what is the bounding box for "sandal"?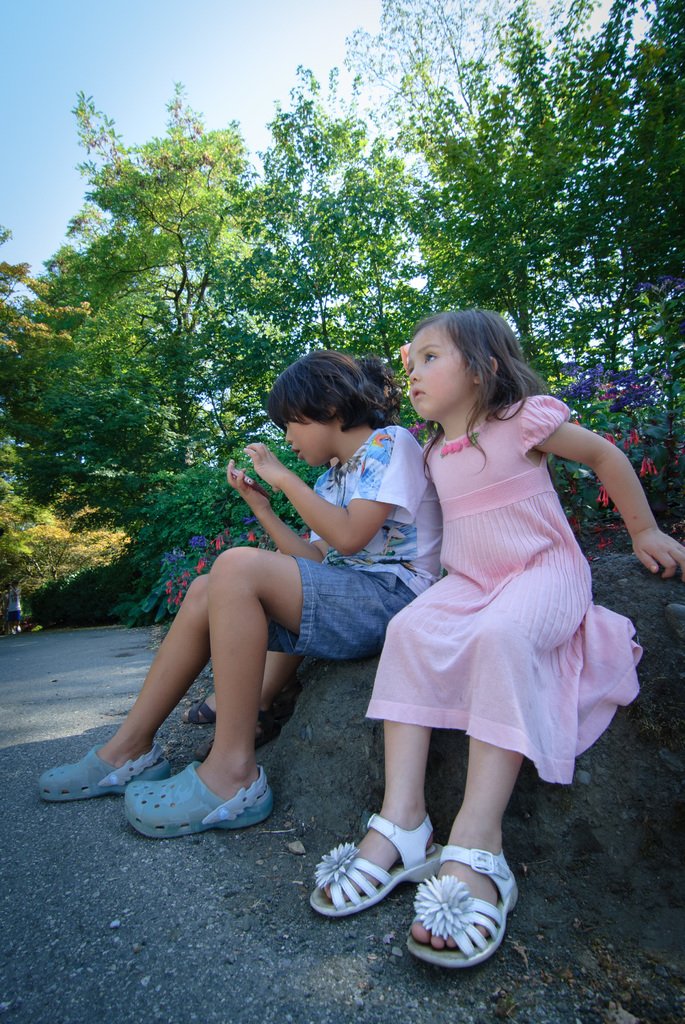
38,741,168,801.
